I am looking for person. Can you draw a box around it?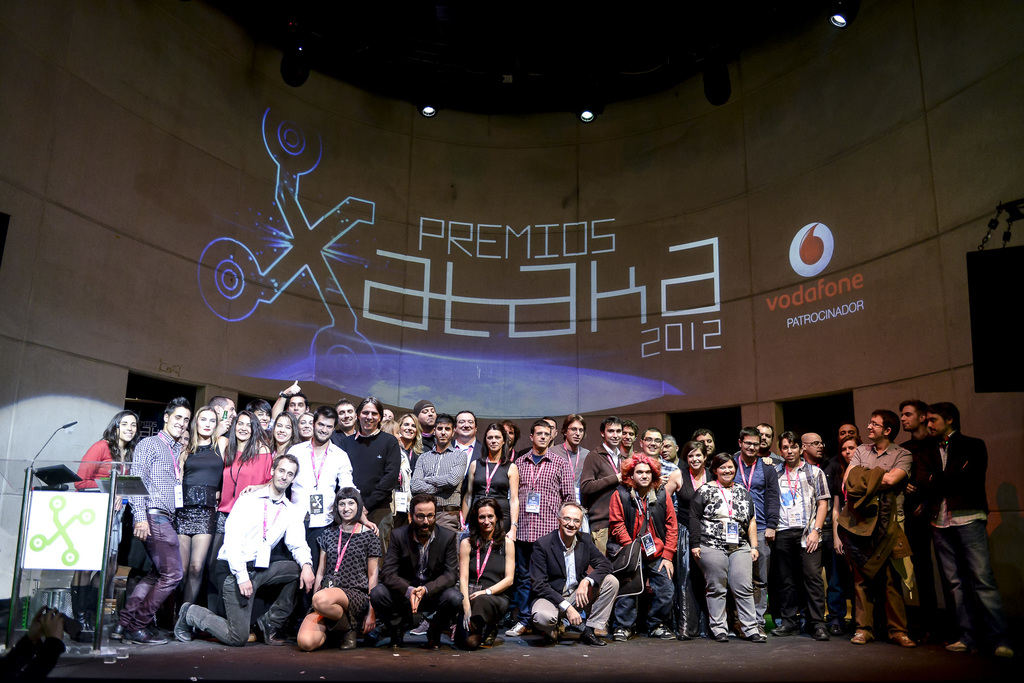
Sure, the bounding box is 527:504:619:649.
